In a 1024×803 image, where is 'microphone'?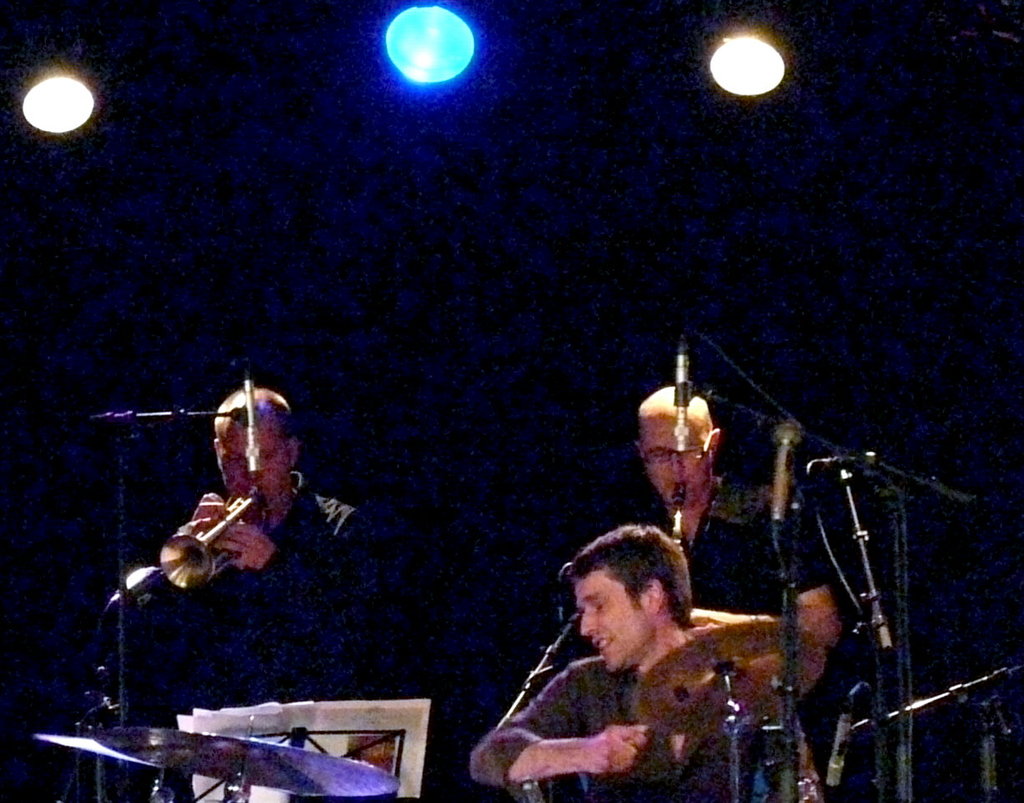
bbox=(767, 419, 803, 540).
